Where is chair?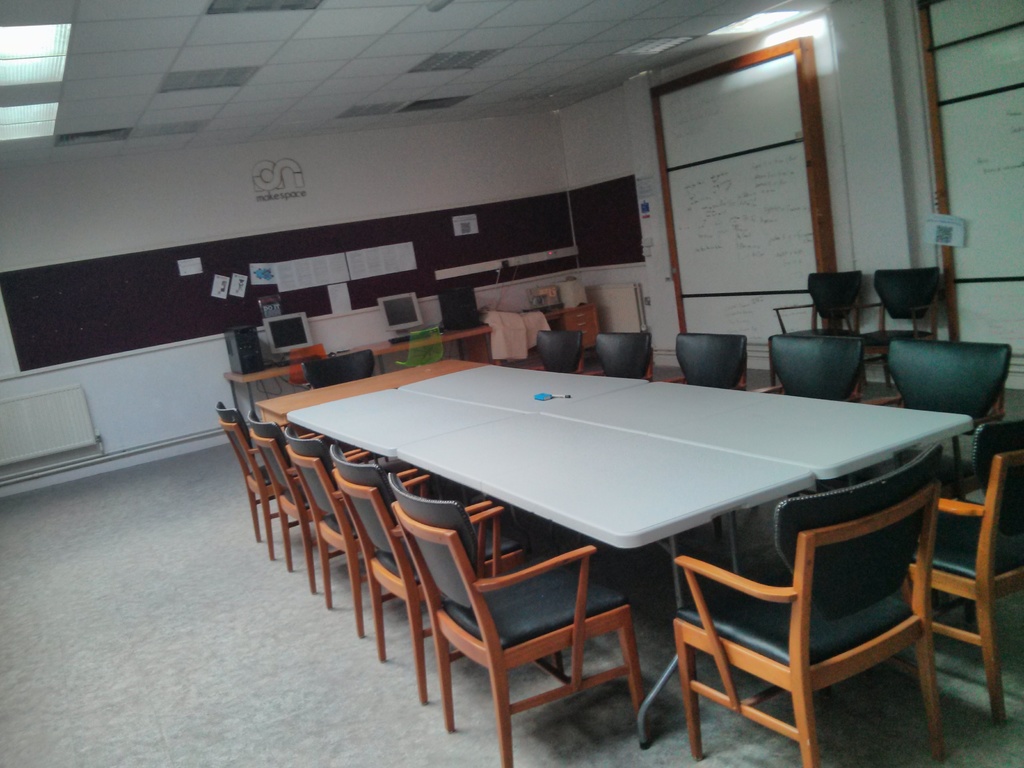
(x1=673, y1=443, x2=948, y2=767).
